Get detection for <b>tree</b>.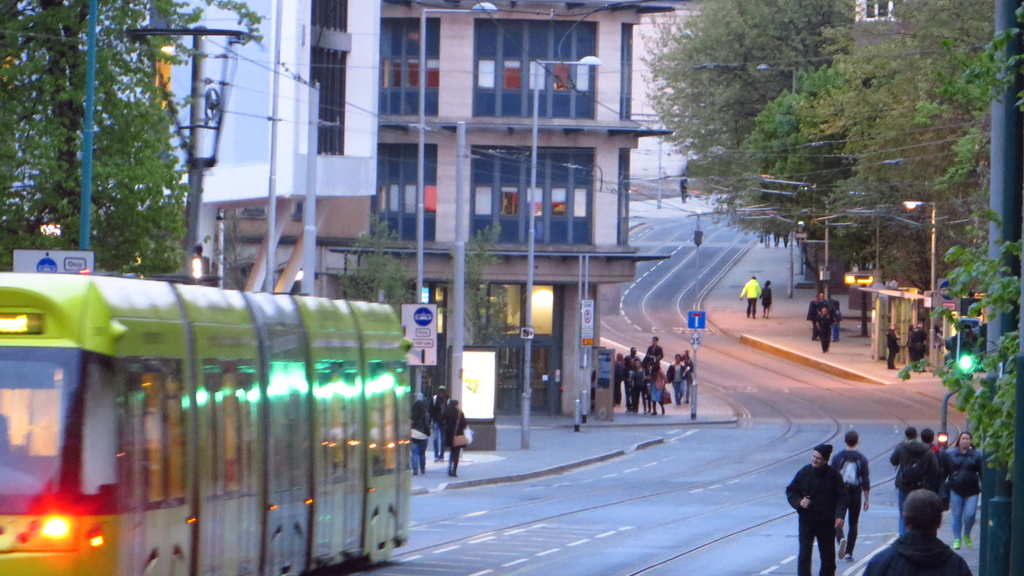
Detection: <box>0,0,268,268</box>.
